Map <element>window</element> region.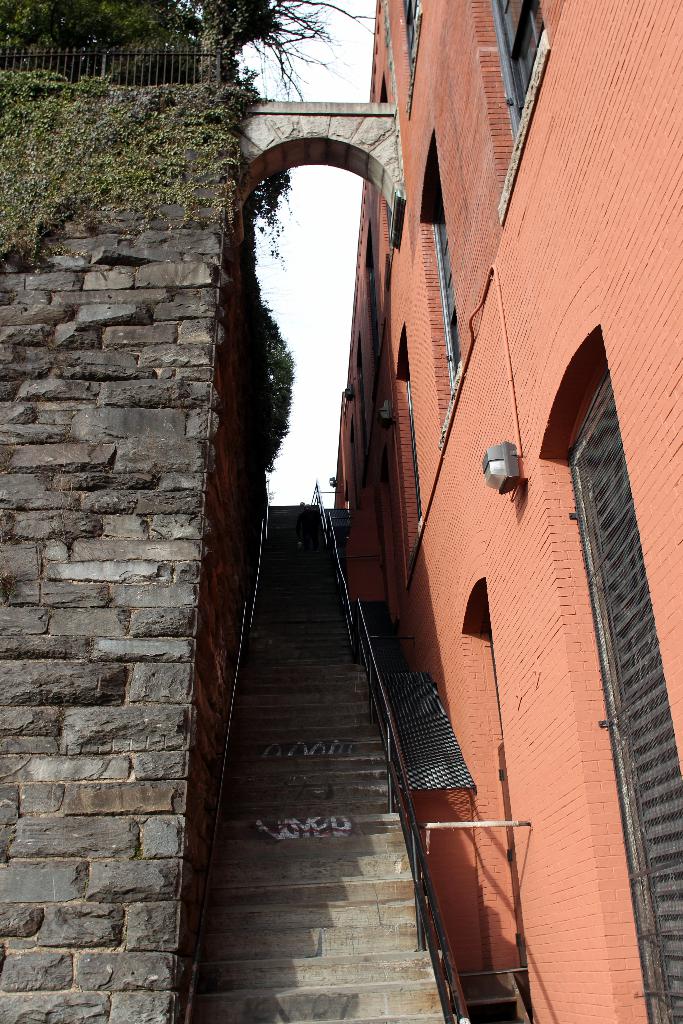
Mapped to Rect(399, 3, 420, 124).
